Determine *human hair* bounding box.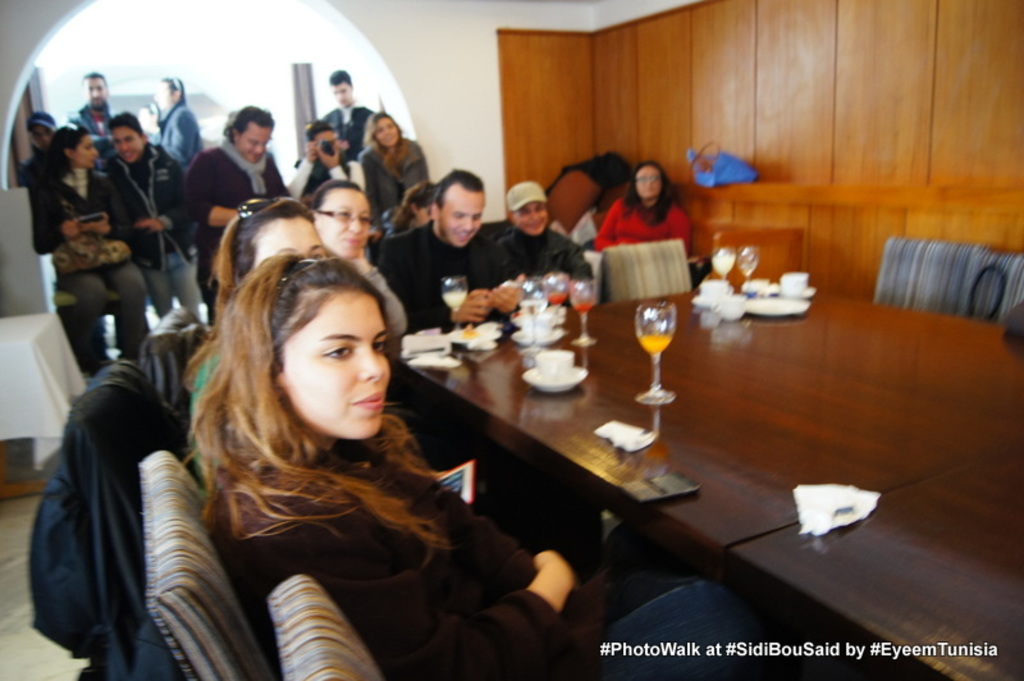
Determined: l=622, t=155, r=682, b=229.
